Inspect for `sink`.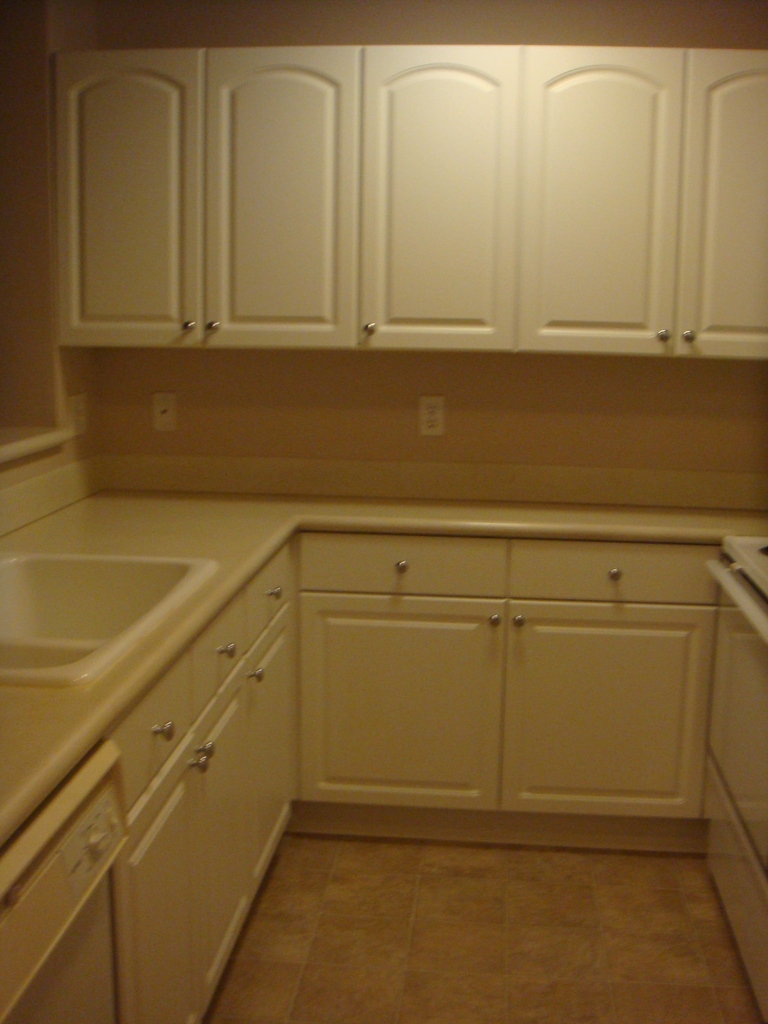
Inspection: BBox(0, 547, 221, 694).
